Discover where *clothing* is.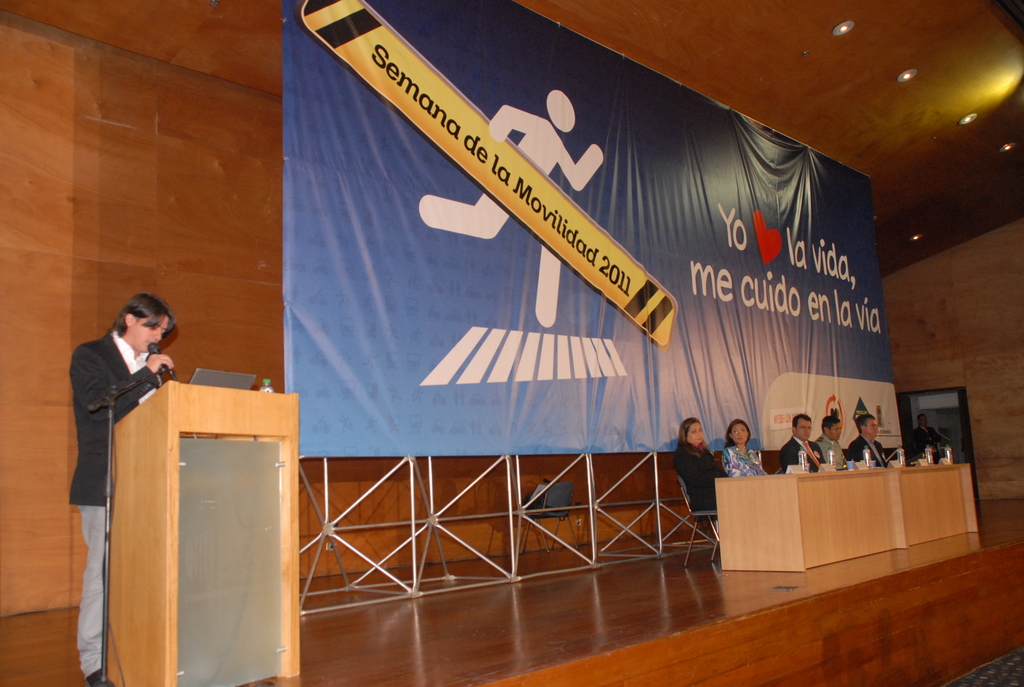
Discovered at bbox=[847, 433, 888, 468].
